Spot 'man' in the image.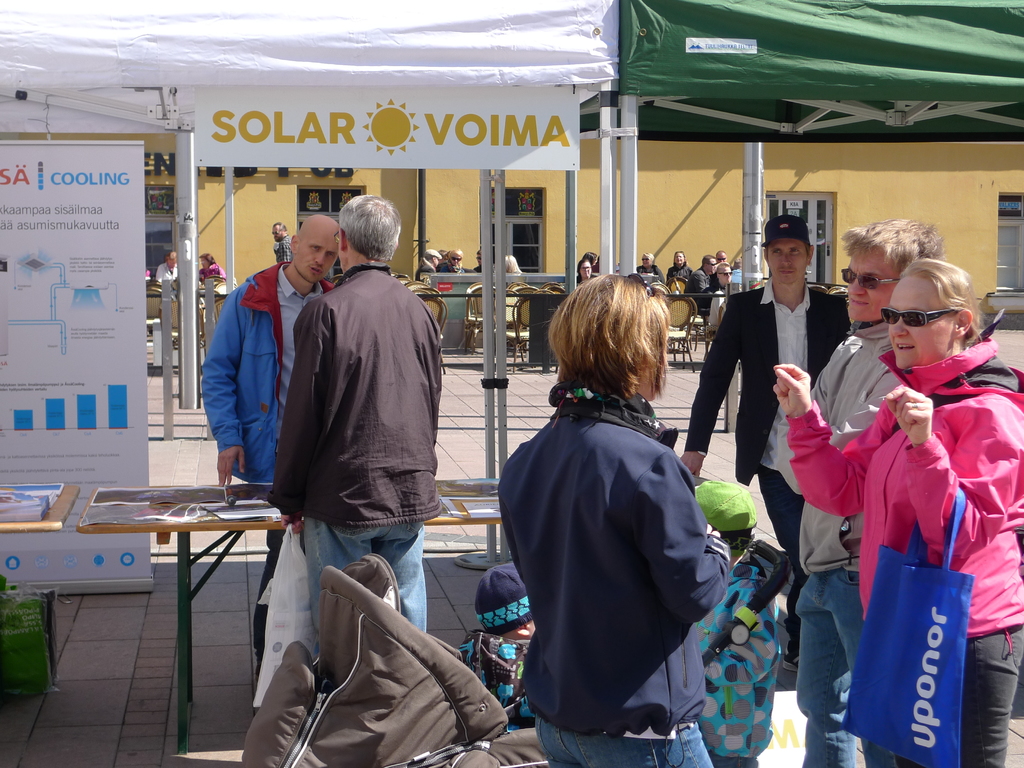
'man' found at (left=691, top=254, right=716, bottom=300).
